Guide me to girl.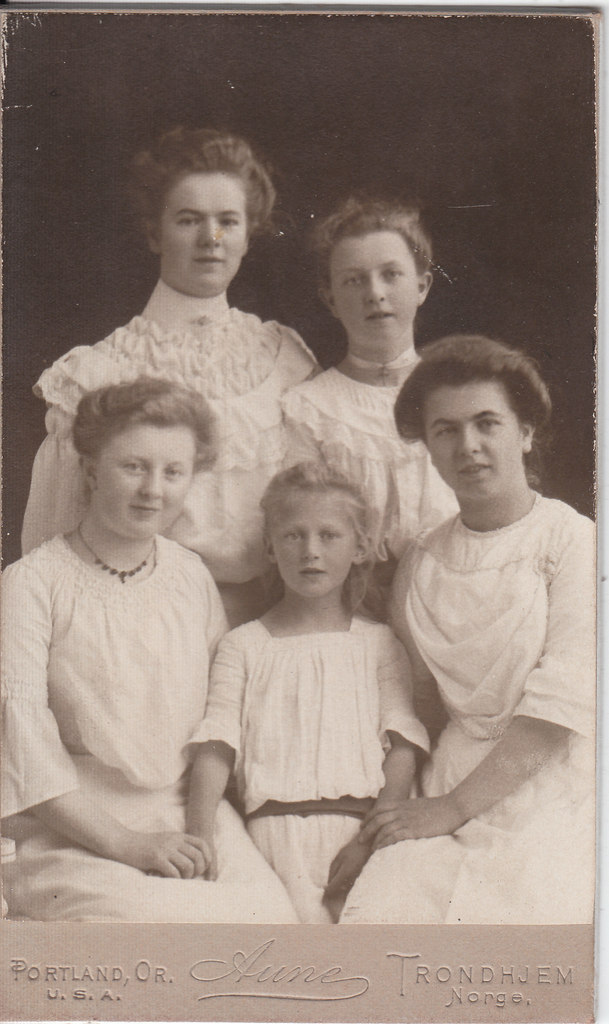
Guidance: 281/187/458/583.
